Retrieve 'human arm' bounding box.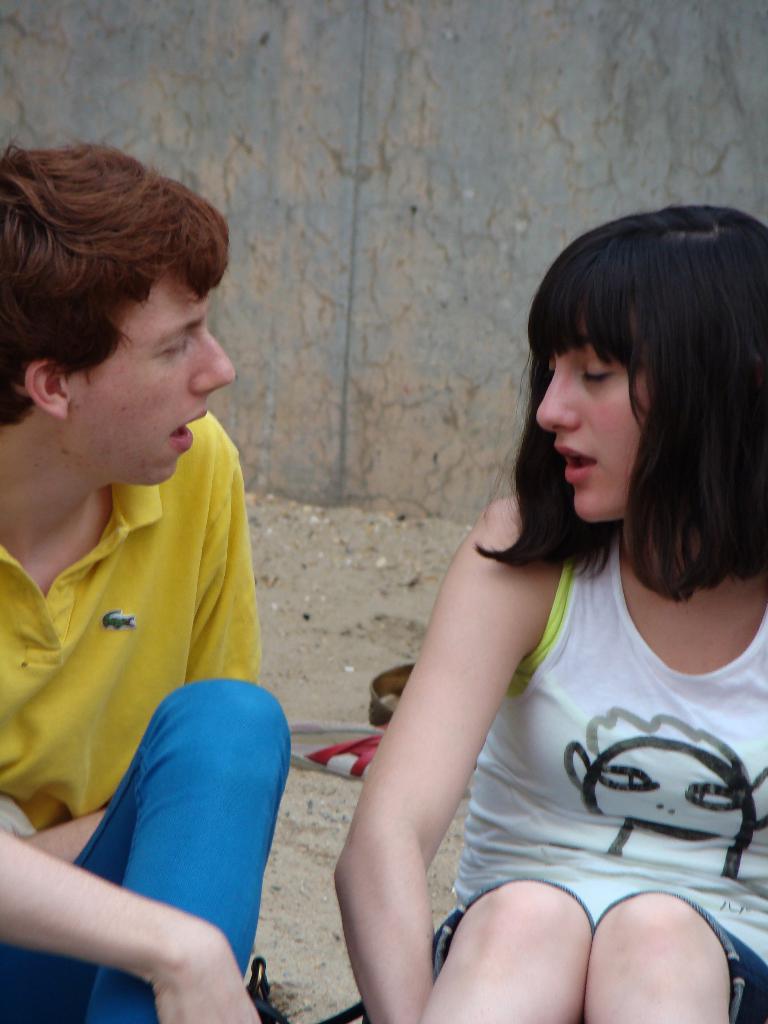
Bounding box: (19, 438, 257, 861).
